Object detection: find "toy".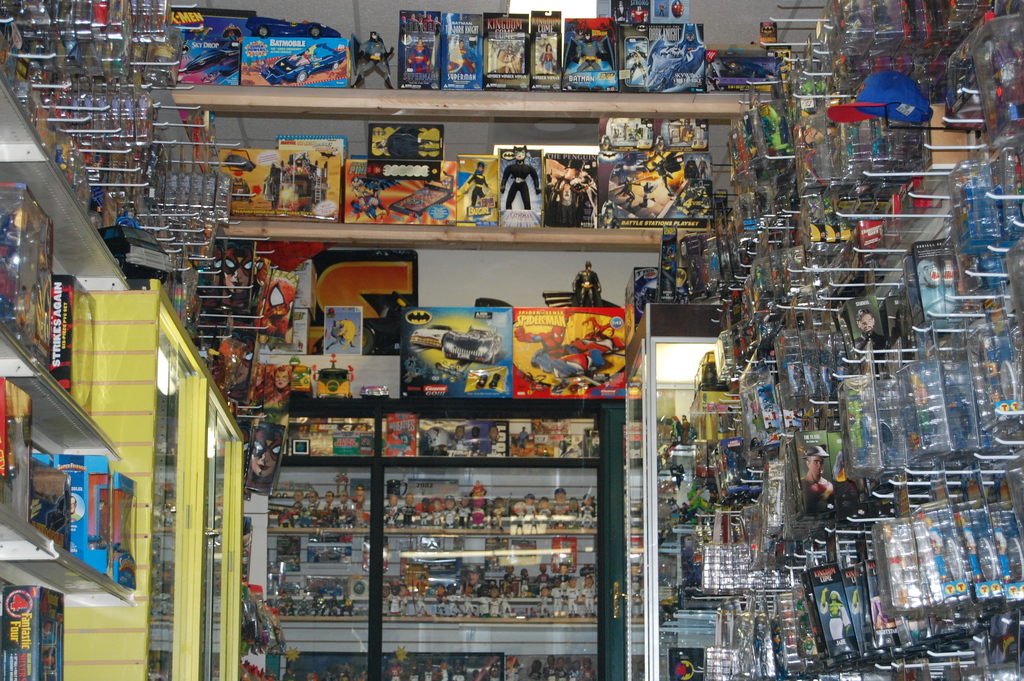
Rect(444, 12, 480, 92).
